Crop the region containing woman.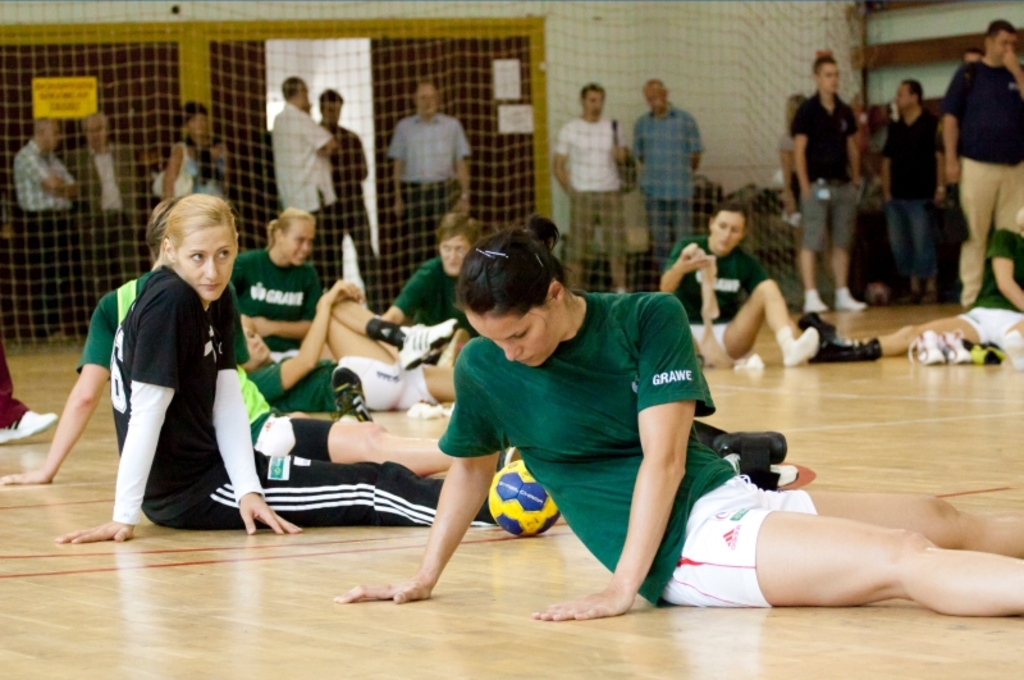
Crop region: [x1=658, y1=206, x2=818, y2=366].
